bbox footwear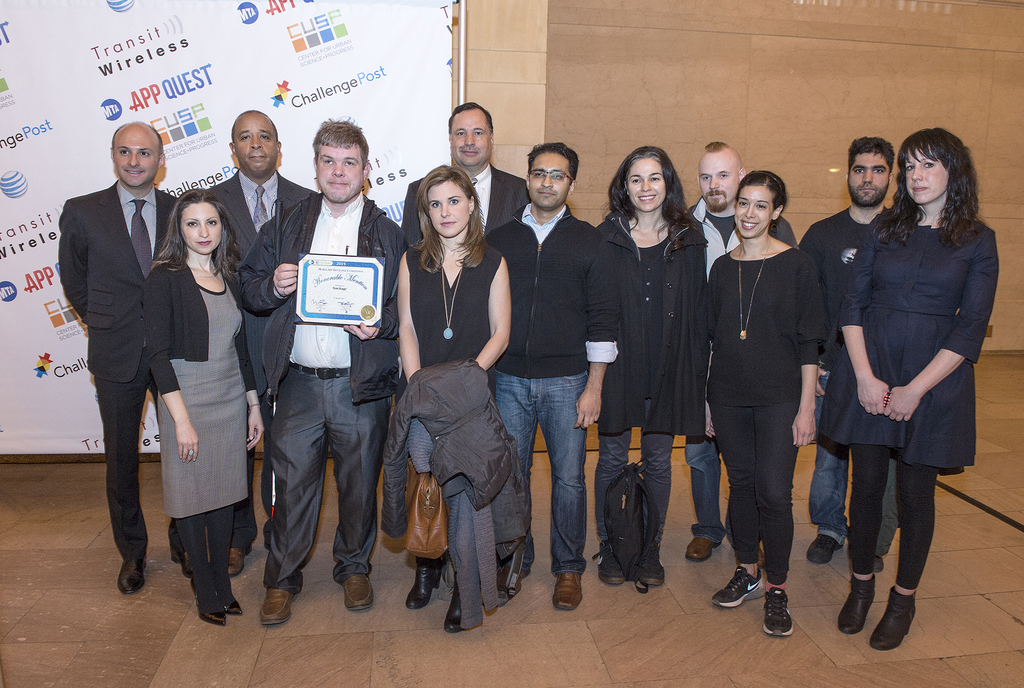
<box>403,562,438,613</box>
